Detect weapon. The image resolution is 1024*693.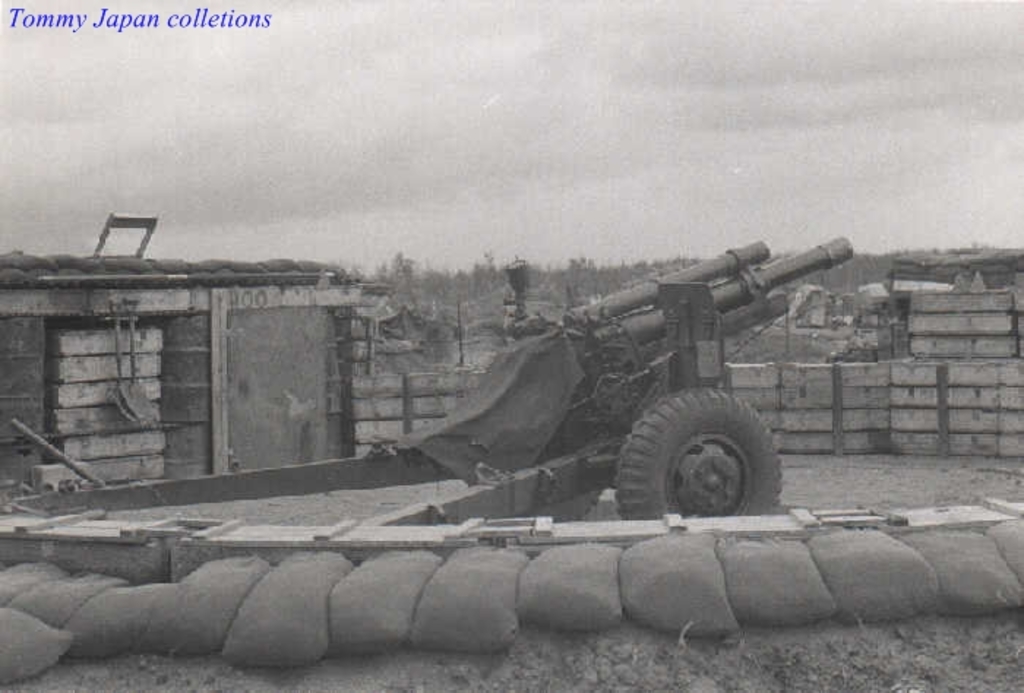
4,234,857,518.
